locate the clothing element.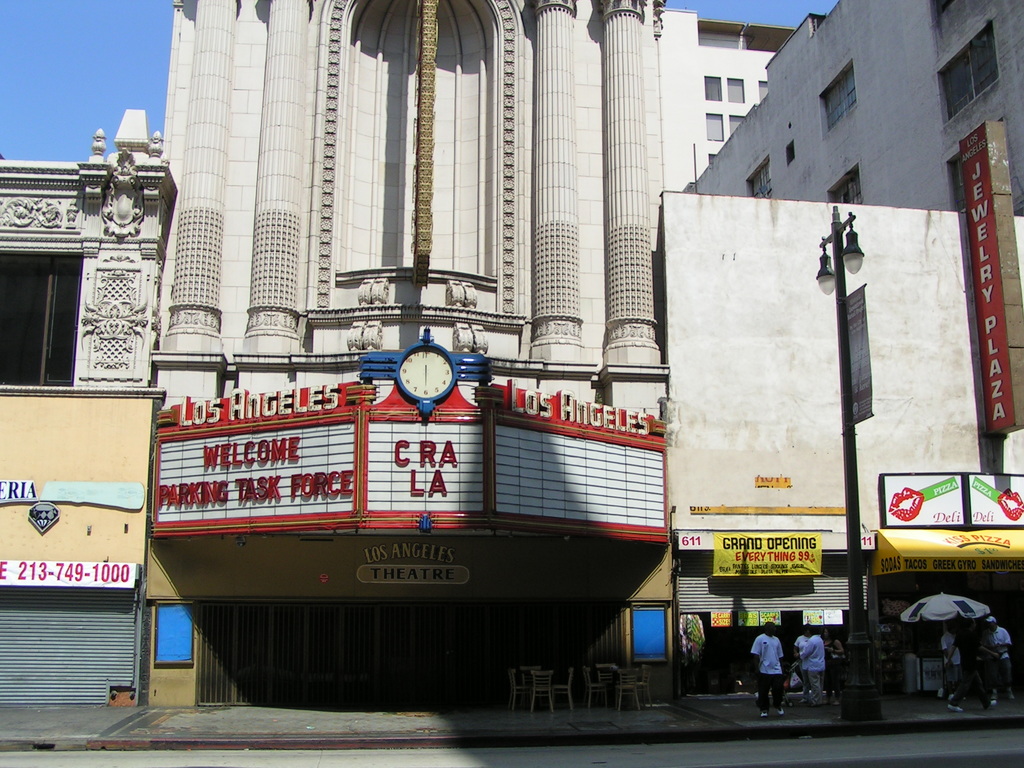
Element bbox: 802/632/826/700.
